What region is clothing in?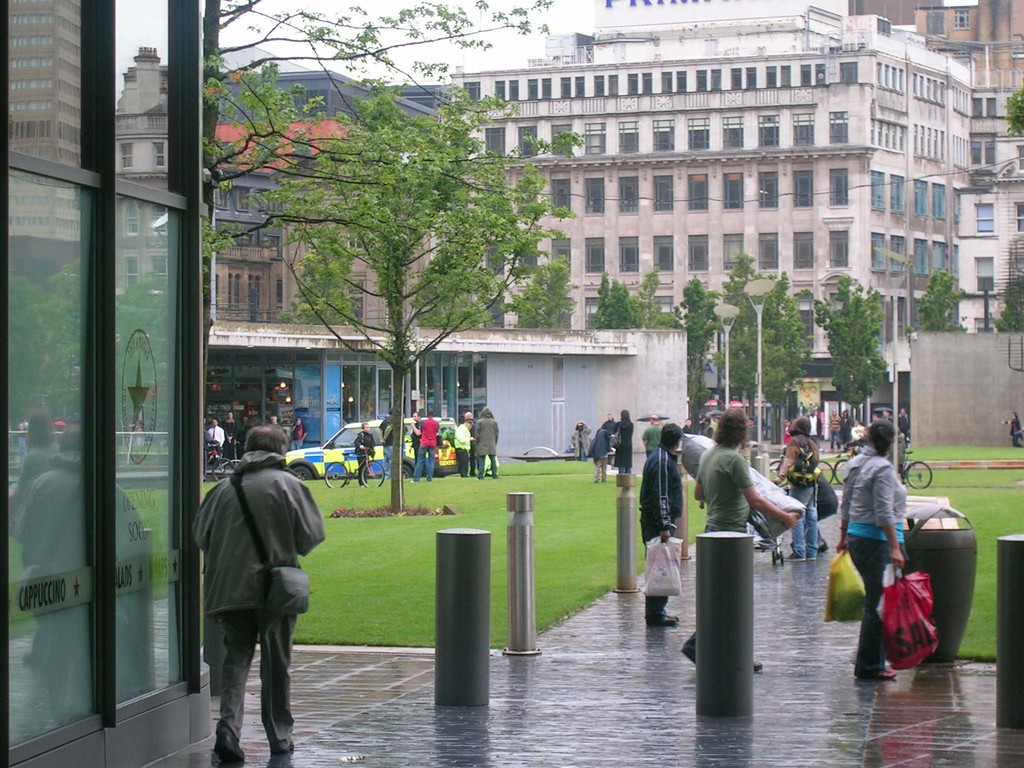
[694, 445, 744, 532].
